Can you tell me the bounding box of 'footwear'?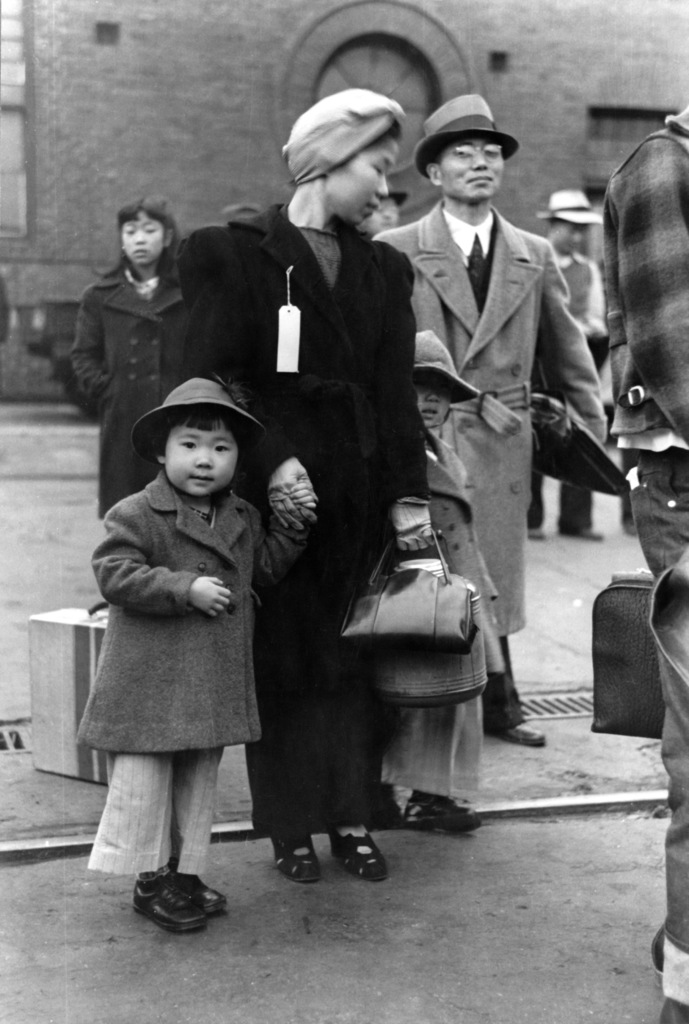
<box>567,522,602,540</box>.
